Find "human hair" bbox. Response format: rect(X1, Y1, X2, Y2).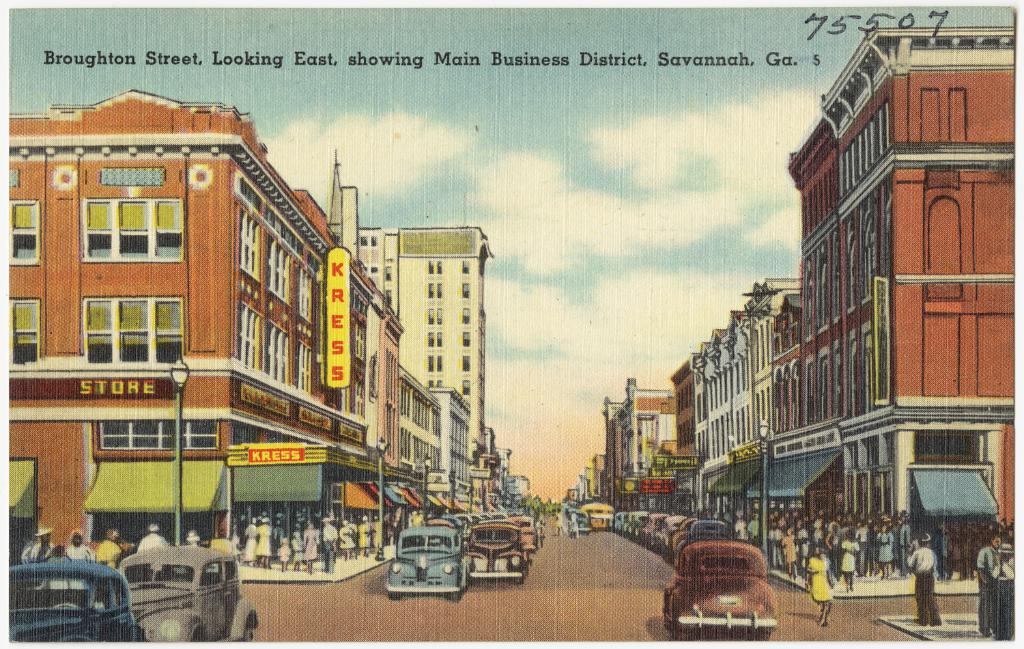
rect(66, 530, 80, 545).
